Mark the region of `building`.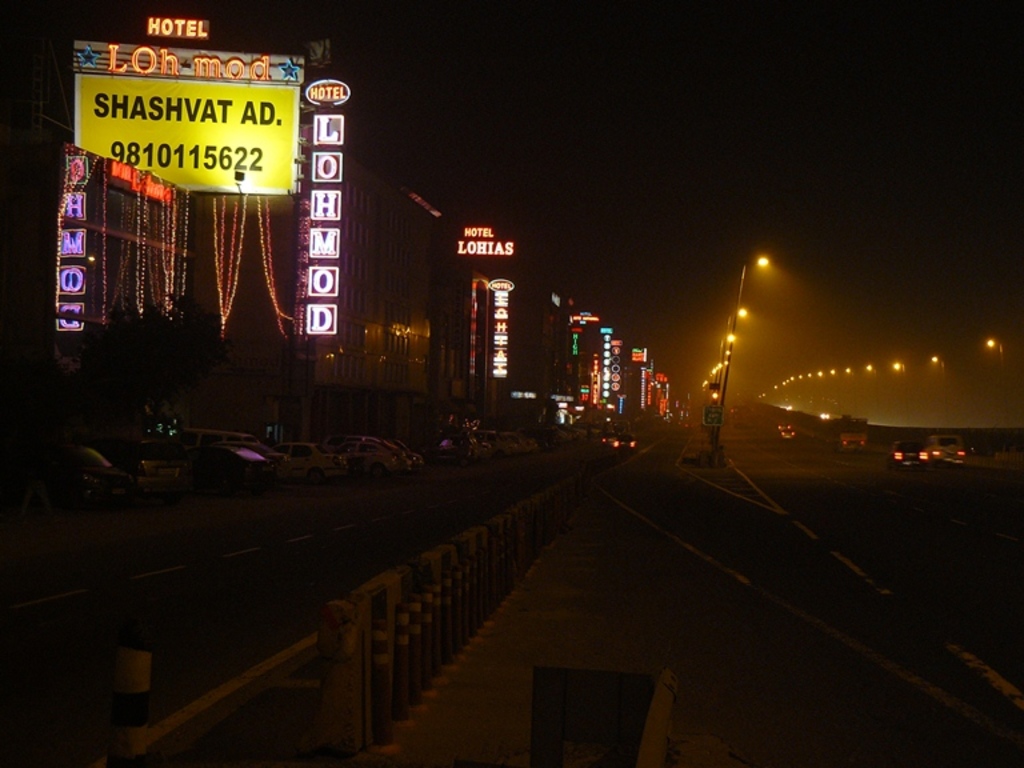
Region: [45,137,288,375].
